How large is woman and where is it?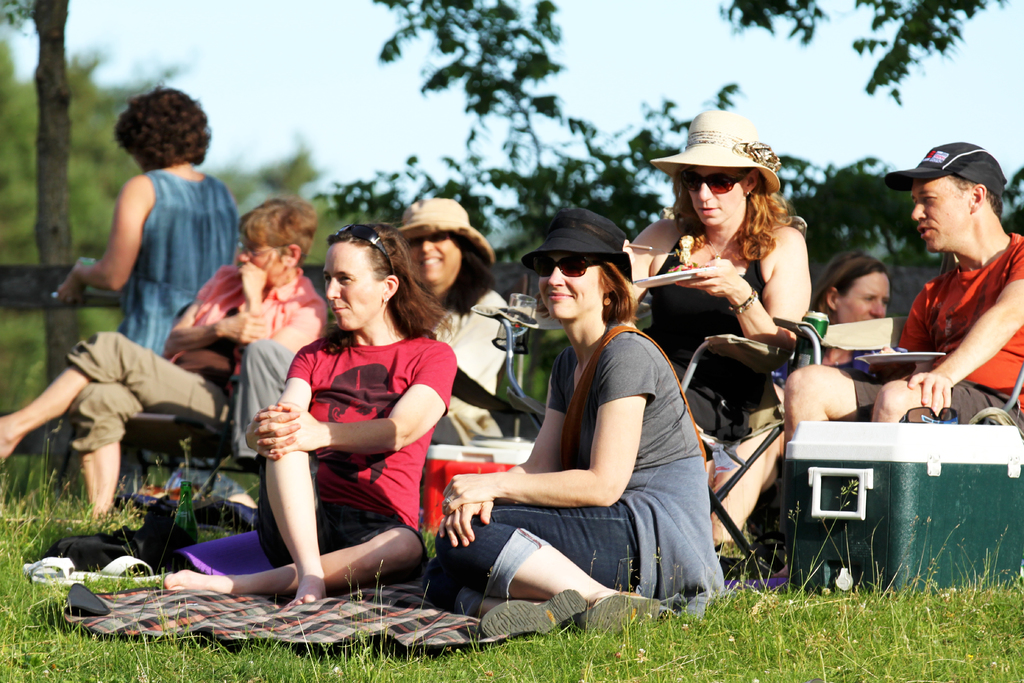
Bounding box: (61, 92, 251, 339).
